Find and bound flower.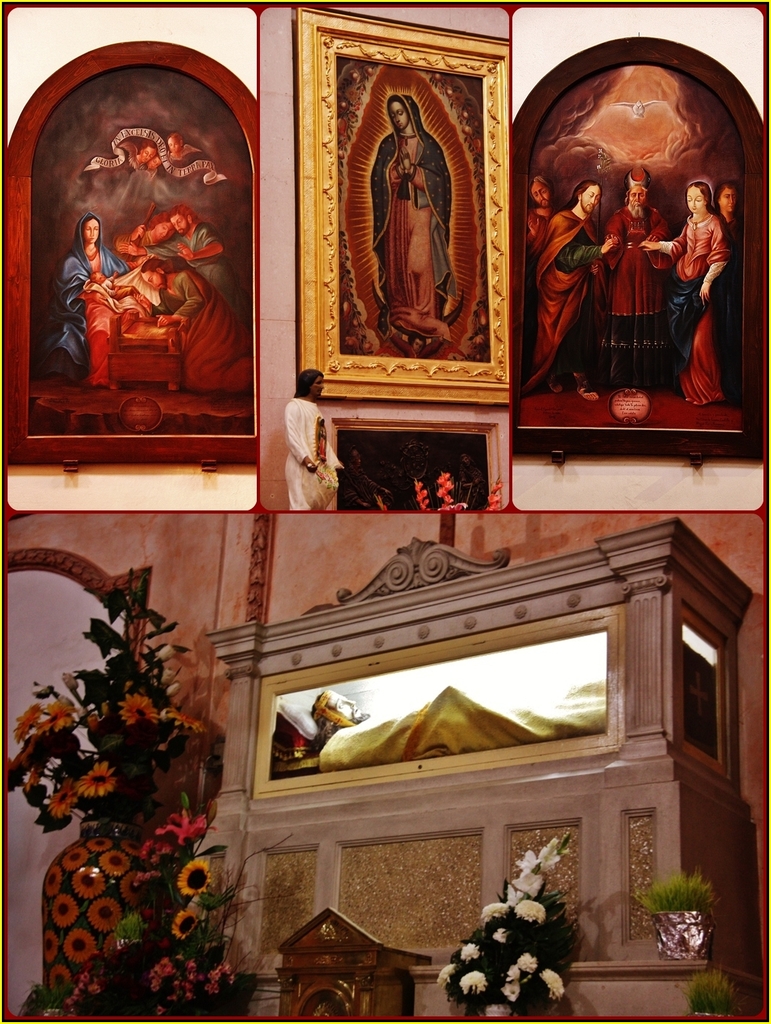
Bound: BBox(507, 889, 528, 914).
